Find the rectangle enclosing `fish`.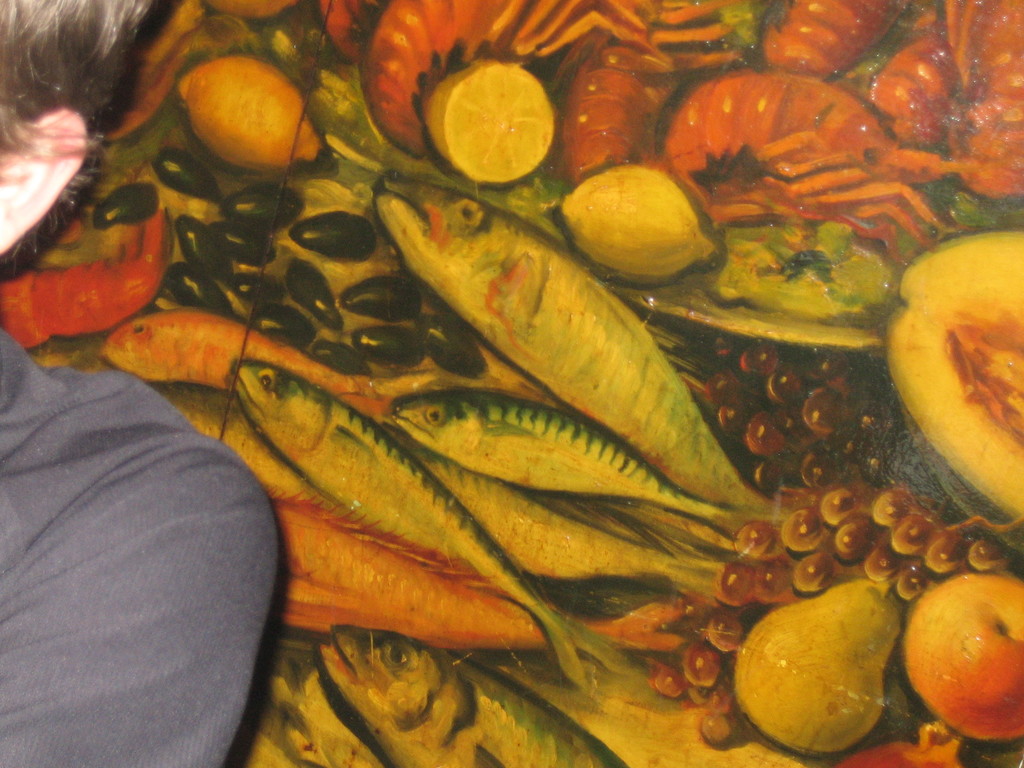
316 621 639 767.
